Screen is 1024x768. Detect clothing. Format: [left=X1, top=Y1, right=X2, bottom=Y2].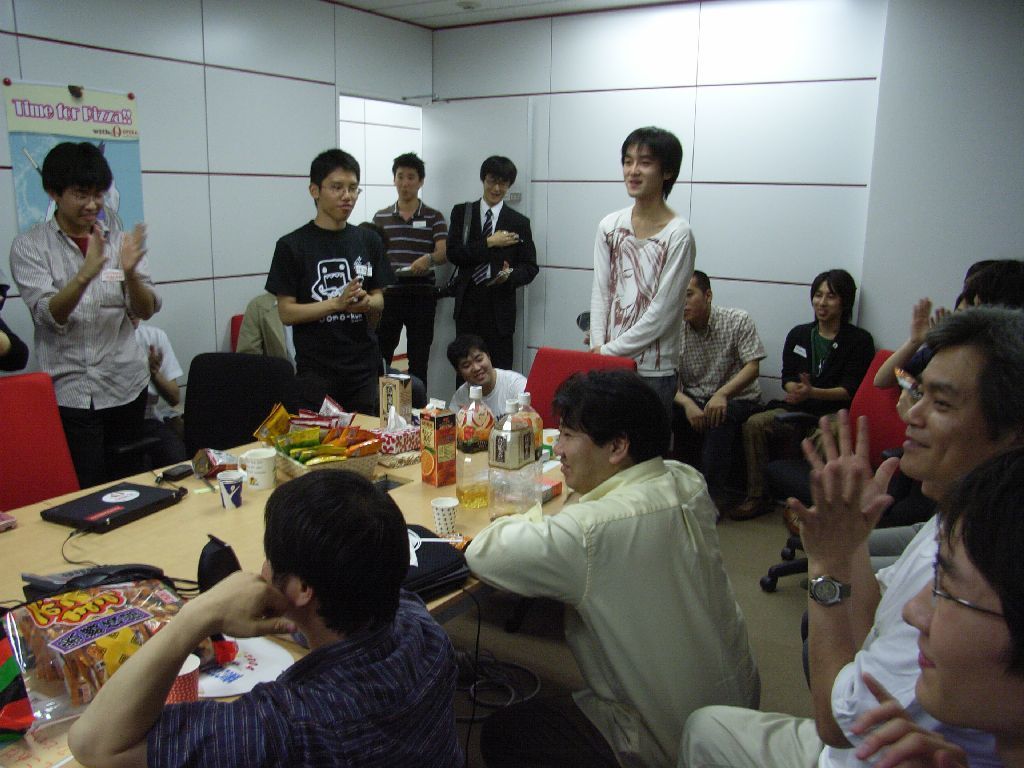
[left=594, top=204, right=693, bottom=404].
